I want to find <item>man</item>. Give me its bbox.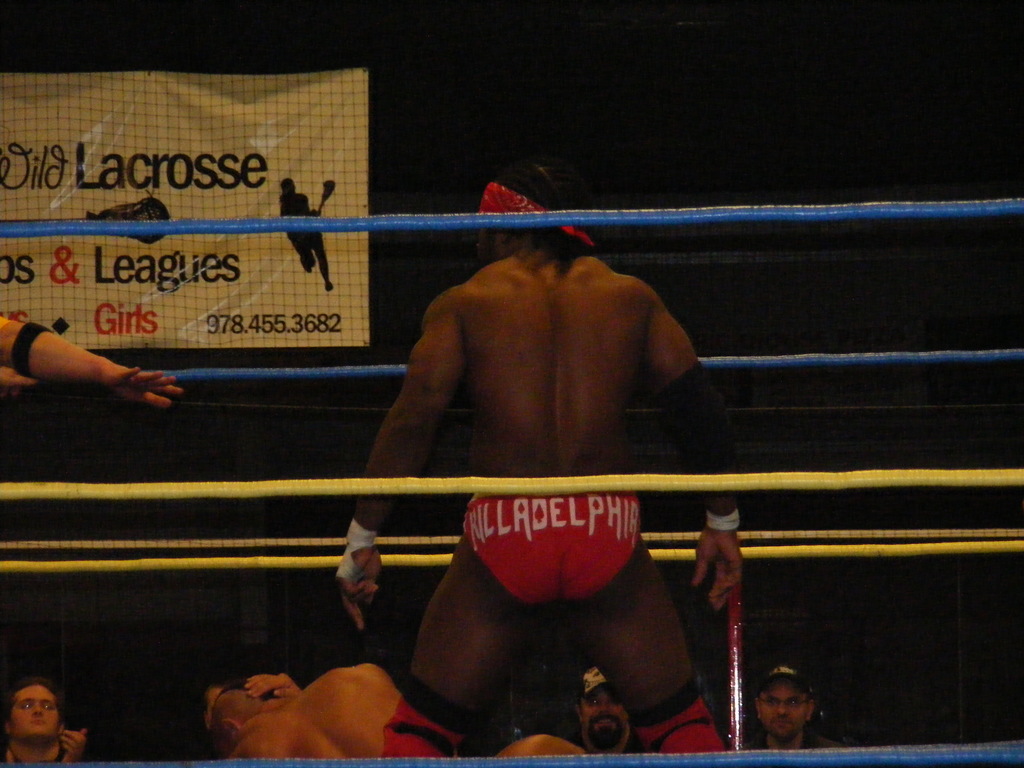
left=579, top=667, right=646, bottom=756.
